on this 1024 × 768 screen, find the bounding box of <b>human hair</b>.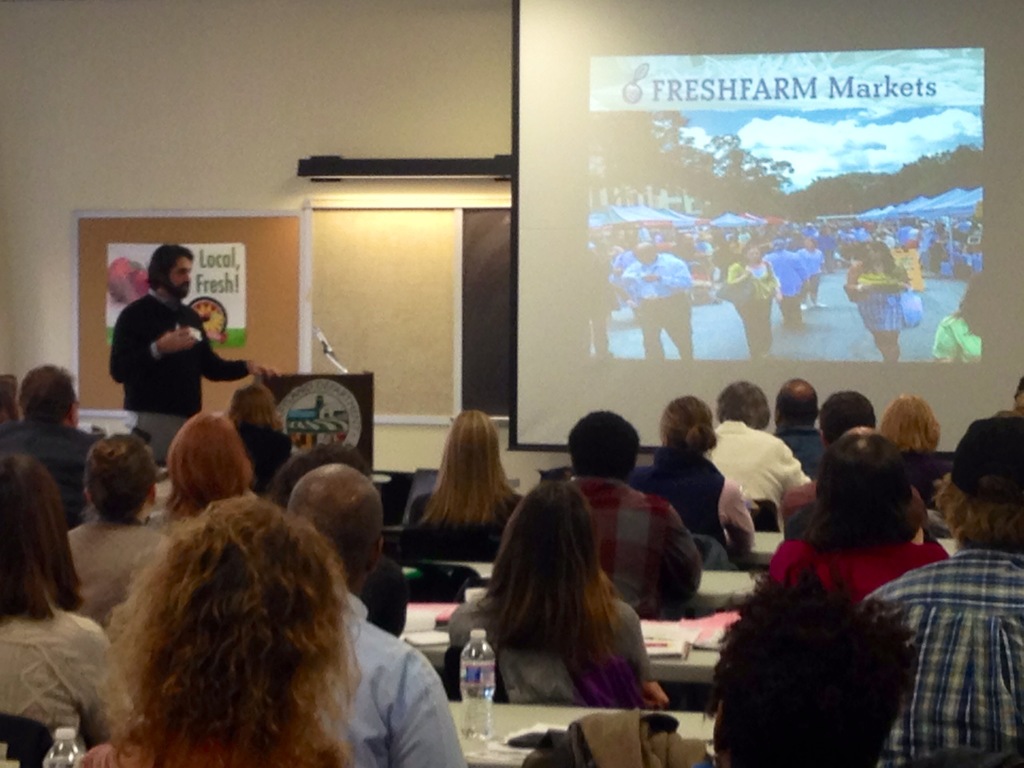
Bounding box: bbox(775, 377, 817, 430).
